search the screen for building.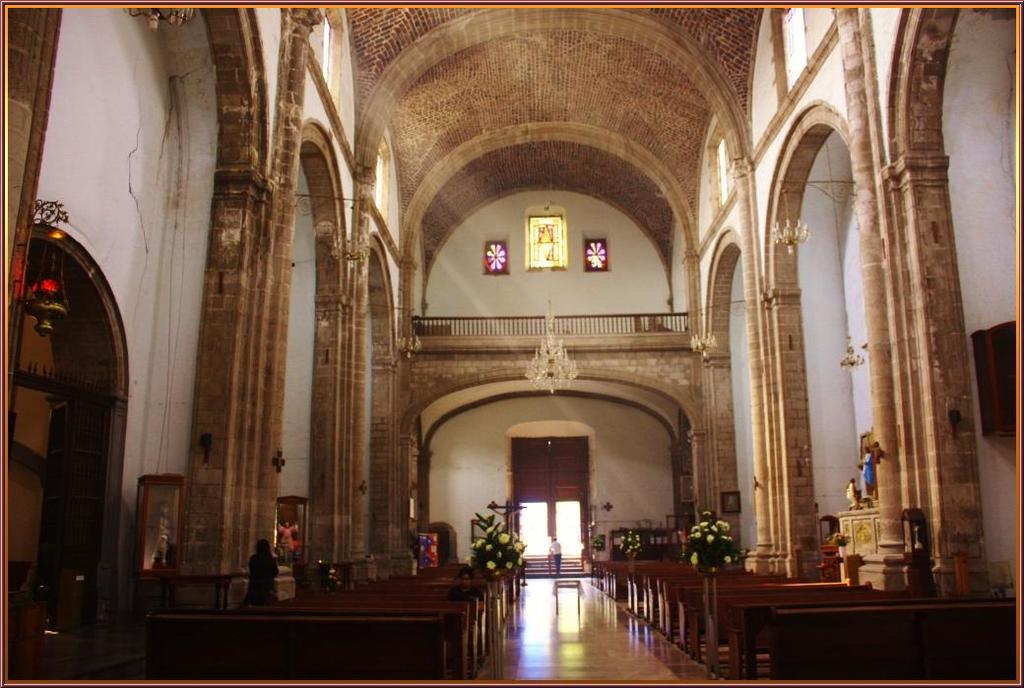
Found at box=[9, 6, 1019, 681].
